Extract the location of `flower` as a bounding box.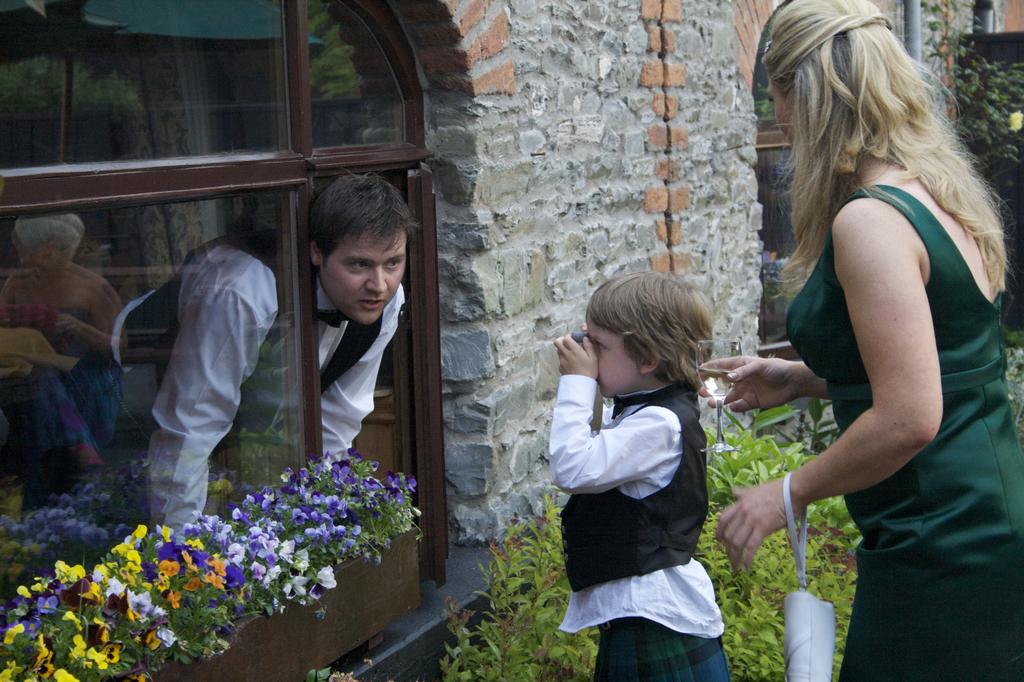
(310,564,339,592).
